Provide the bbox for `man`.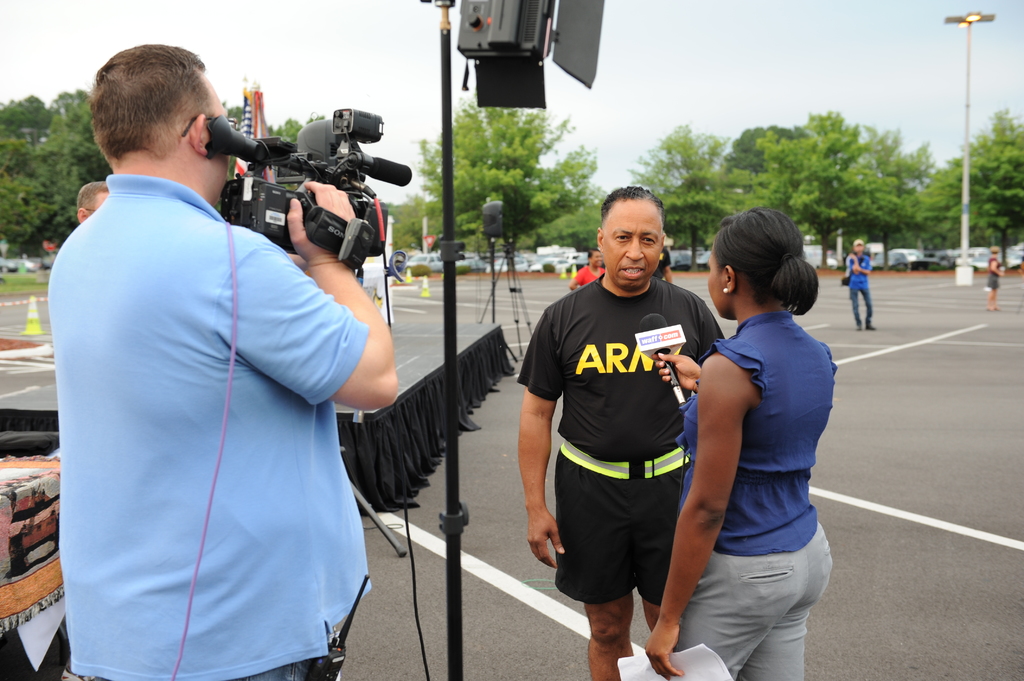
x1=844, y1=236, x2=880, y2=330.
